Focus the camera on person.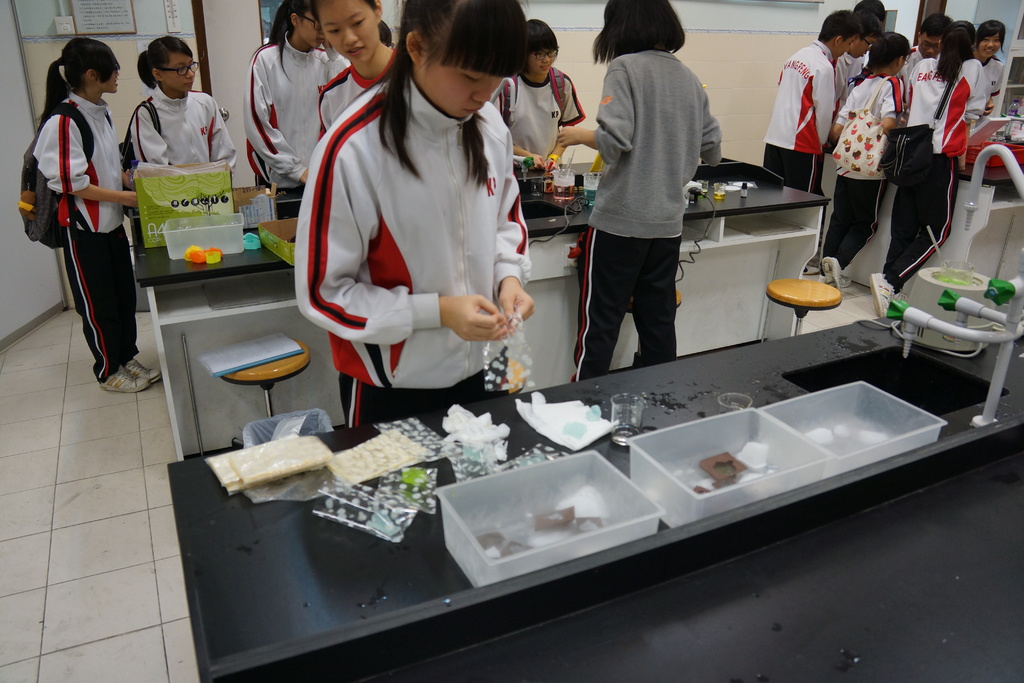
Focus region: (x1=887, y1=17, x2=989, y2=319).
